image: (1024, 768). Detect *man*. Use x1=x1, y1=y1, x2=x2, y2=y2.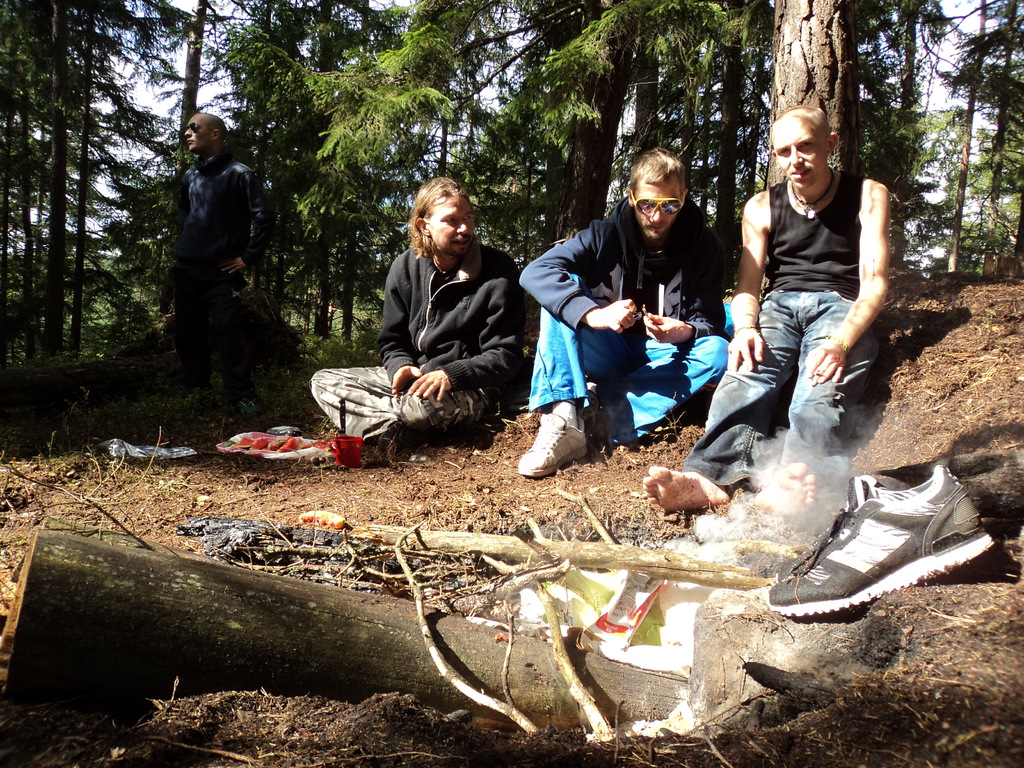
x1=297, y1=176, x2=525, y2=471.
